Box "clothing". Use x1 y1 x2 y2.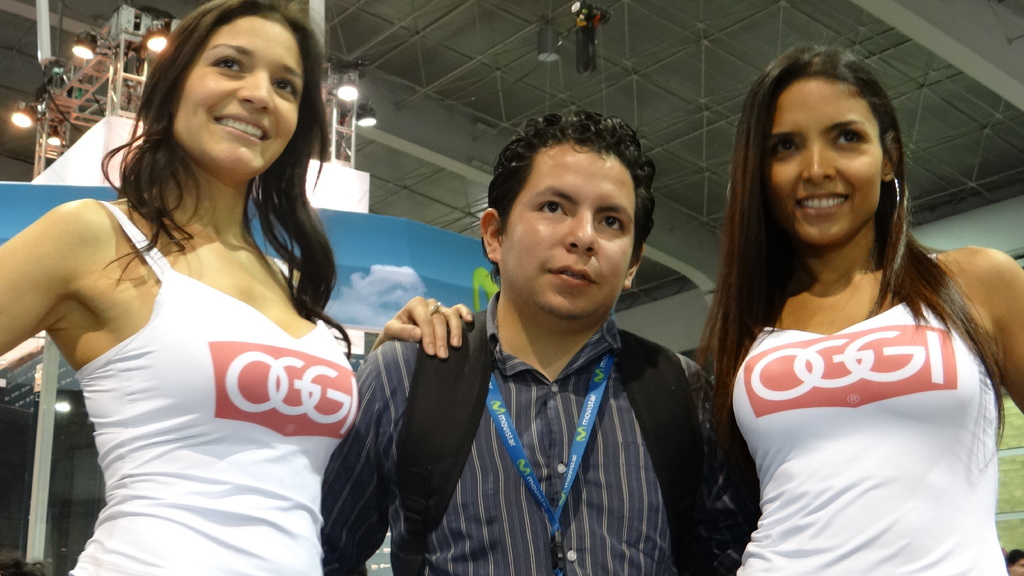
729 252 1020 575.
